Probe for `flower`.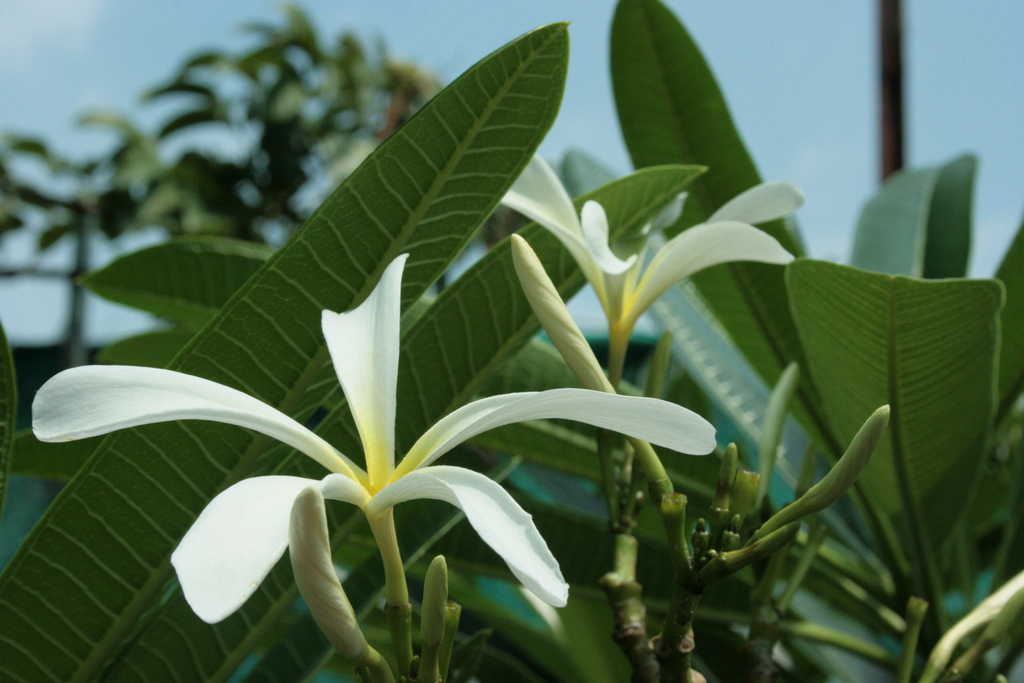
Probe result: (left=499, top=232, right=618, bottom=403).
